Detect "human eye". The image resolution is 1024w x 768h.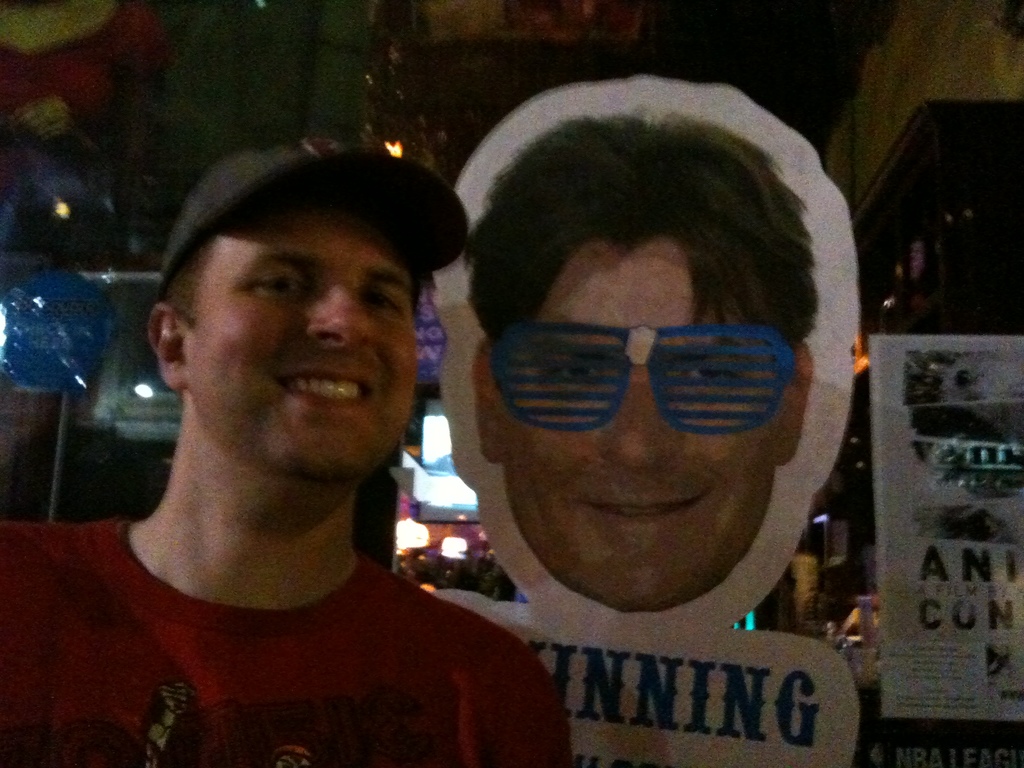
crop(367, 284, 398, 312).
